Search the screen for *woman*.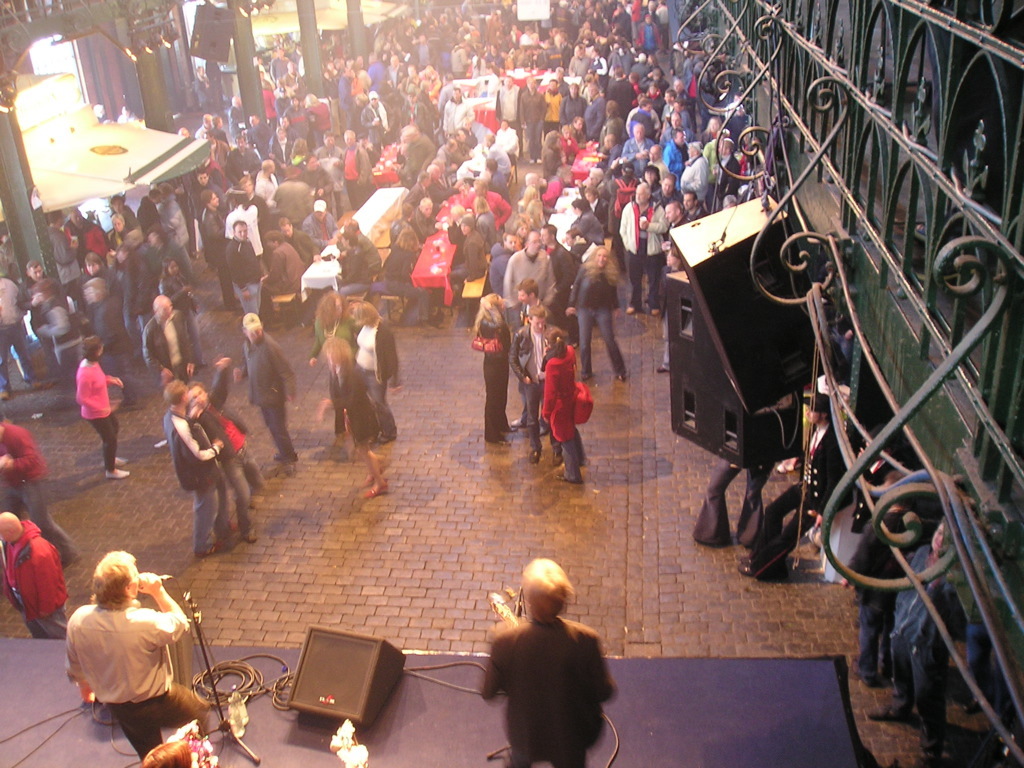
Found at Rect(346, 297, 400, 444).
